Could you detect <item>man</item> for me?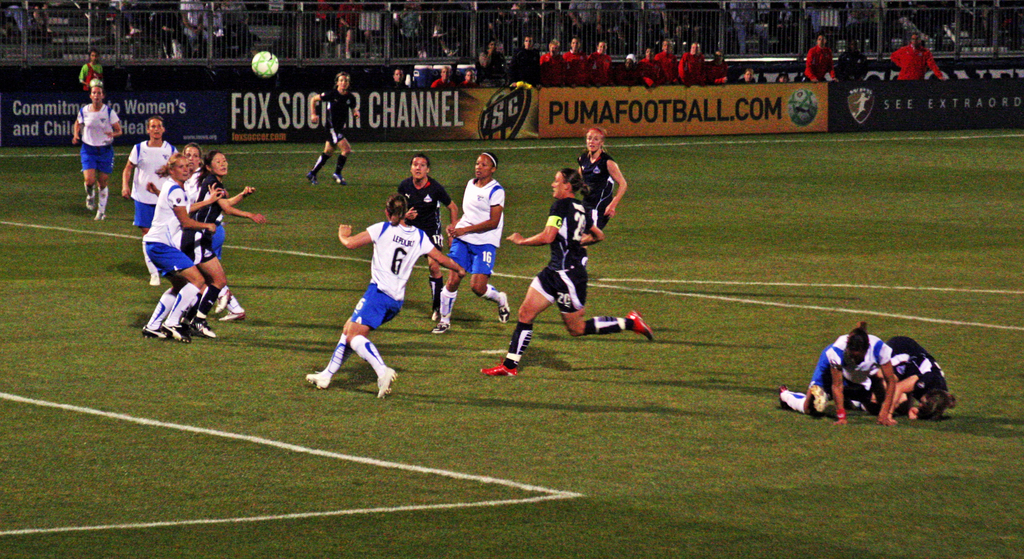
Detection result: [650, 38, 685, 105].
